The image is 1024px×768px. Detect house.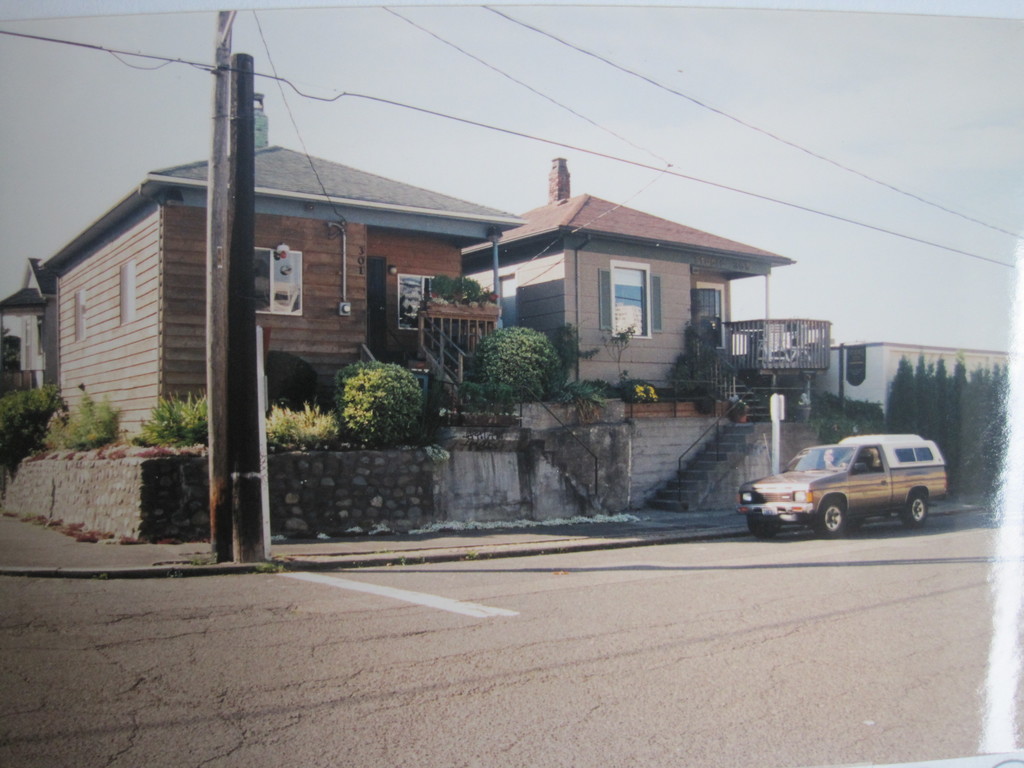
Detection: 4/261/60/411.
